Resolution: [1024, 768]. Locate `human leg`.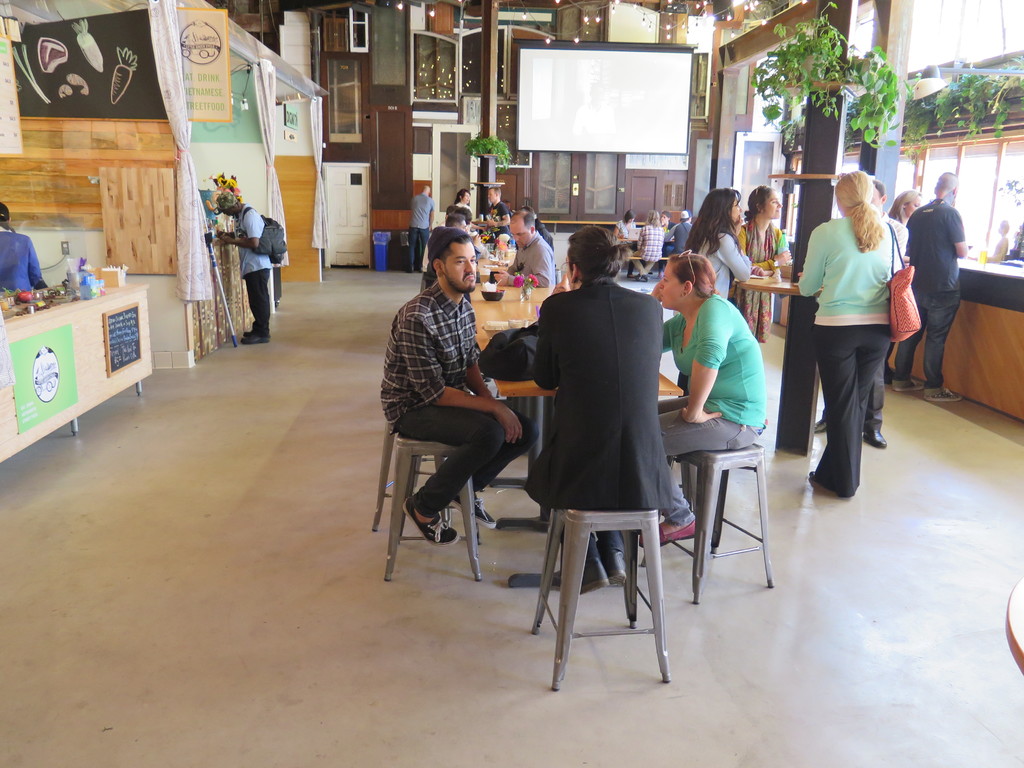
{"x1": 637, "y1": 393, "x2": 763, "y2": 547}.
